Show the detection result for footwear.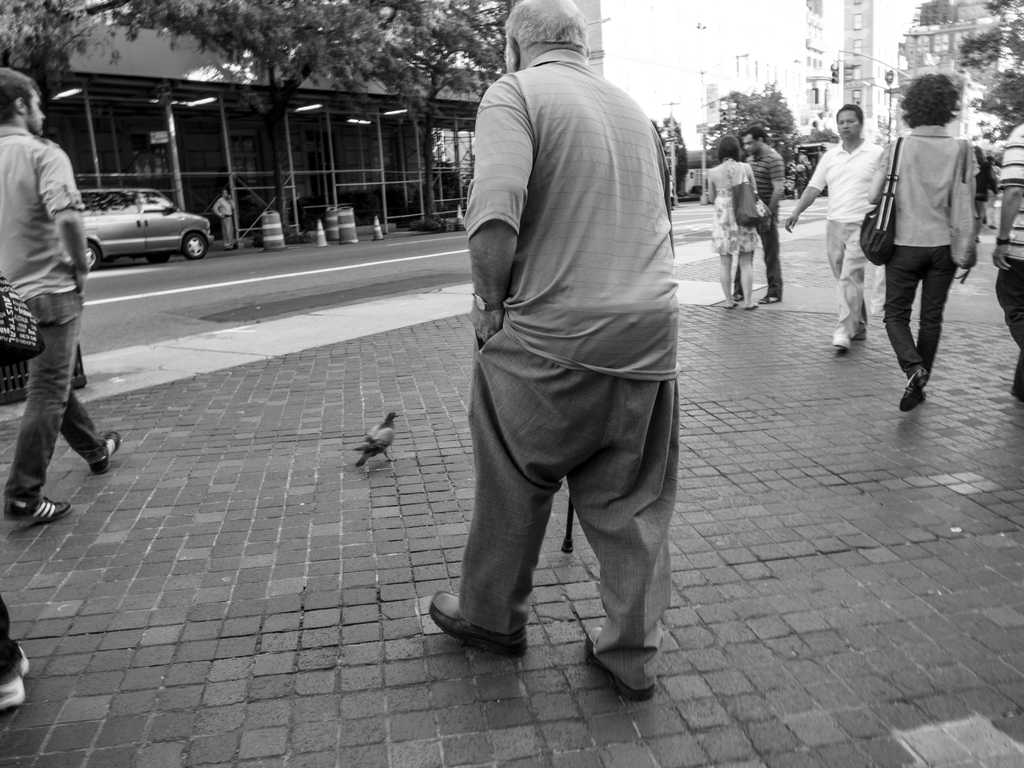
x1=12, y1=495, x2=72, y2=525.
